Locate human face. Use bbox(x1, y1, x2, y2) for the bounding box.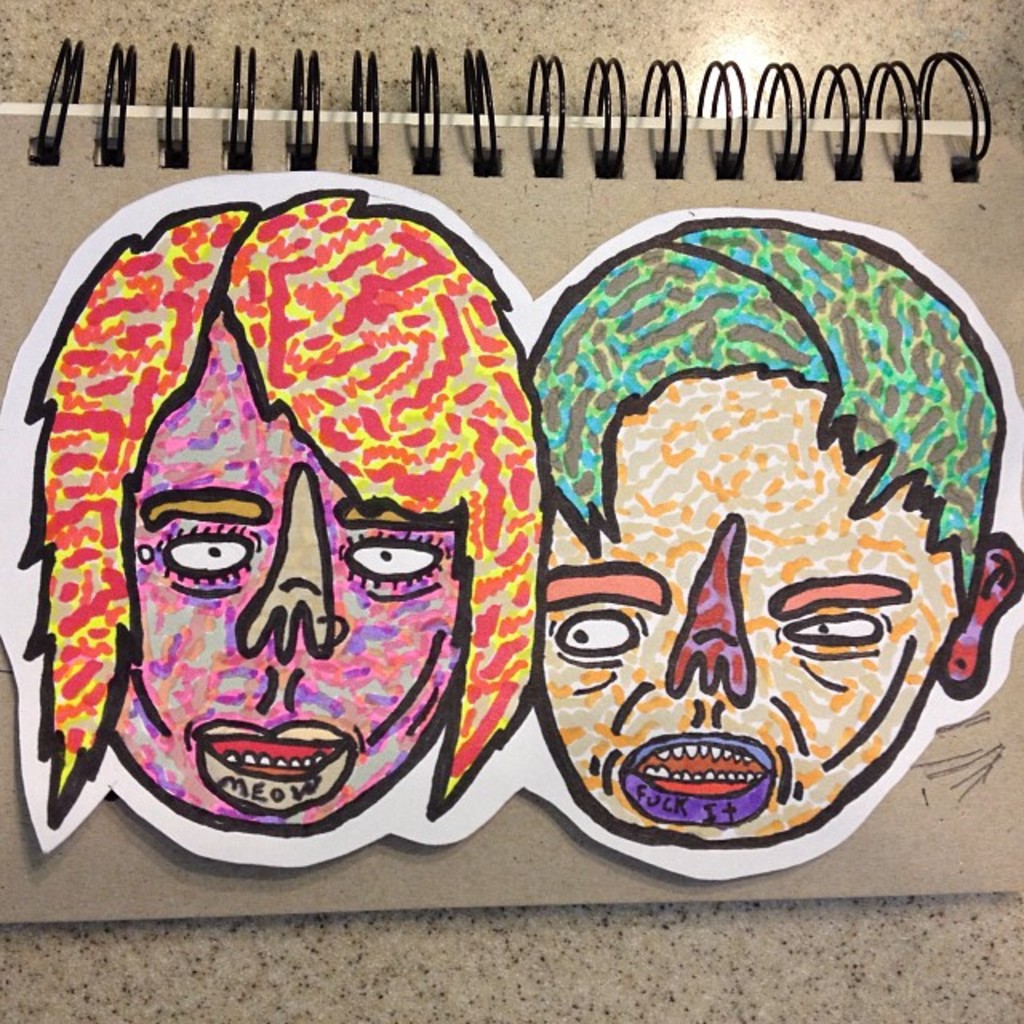
bbox(541, 360, 979, 853).
